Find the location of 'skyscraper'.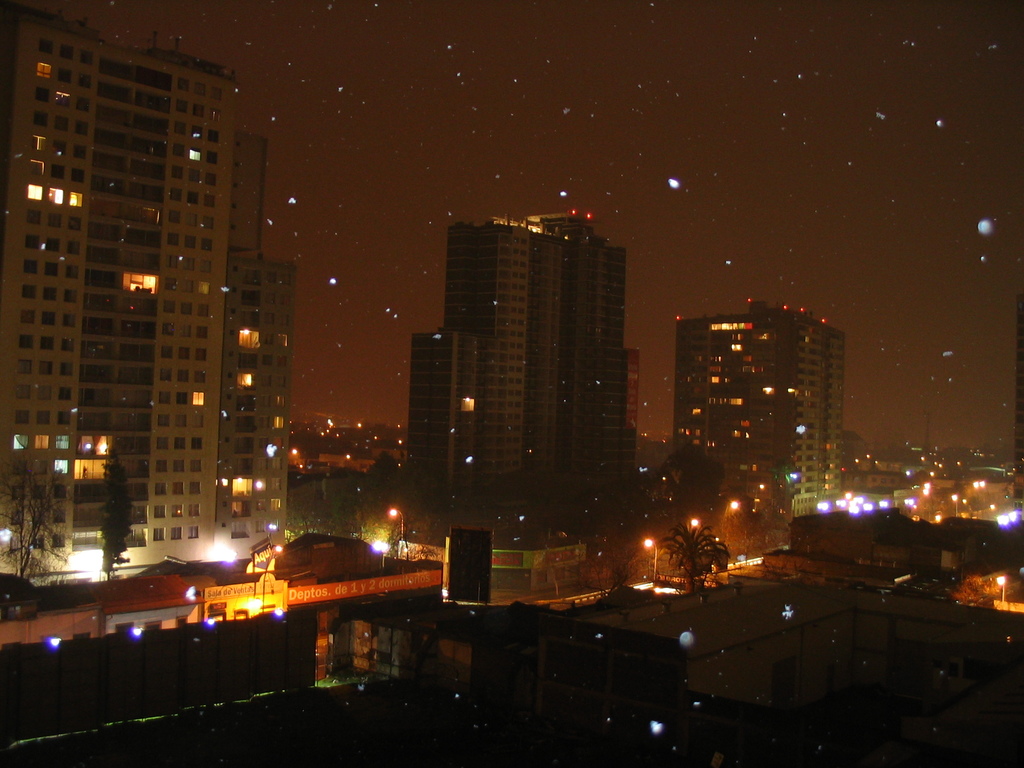
Location: 22, 8, 323, 612.
